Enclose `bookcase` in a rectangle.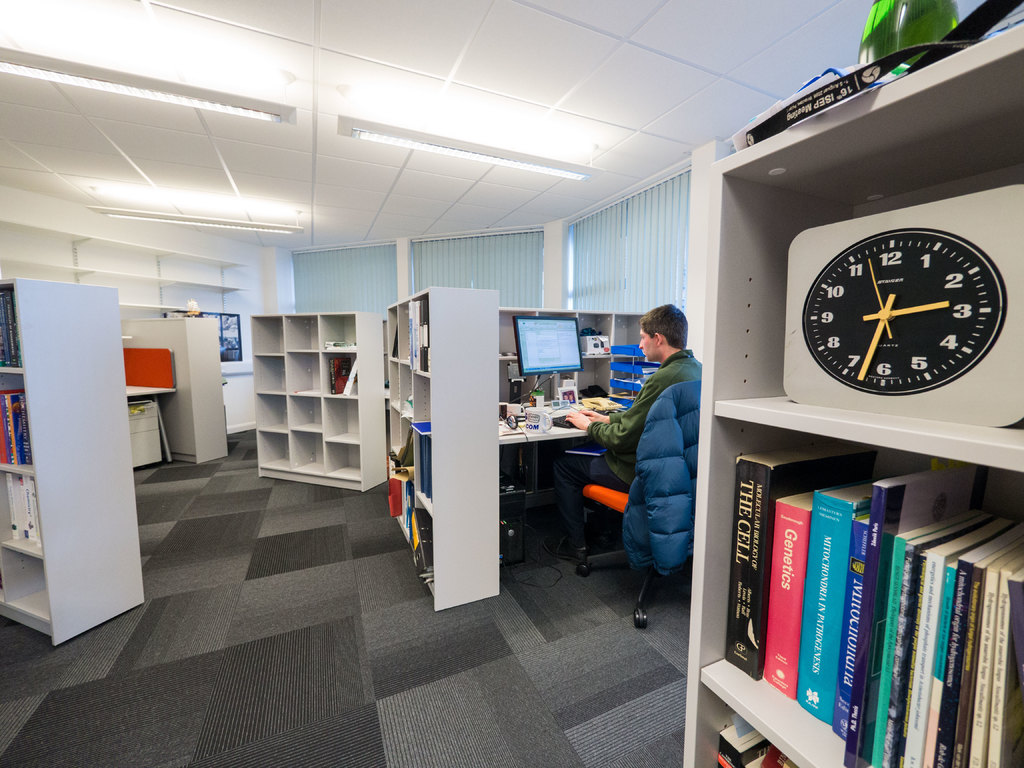
rect(237, 312, 372, 507).
